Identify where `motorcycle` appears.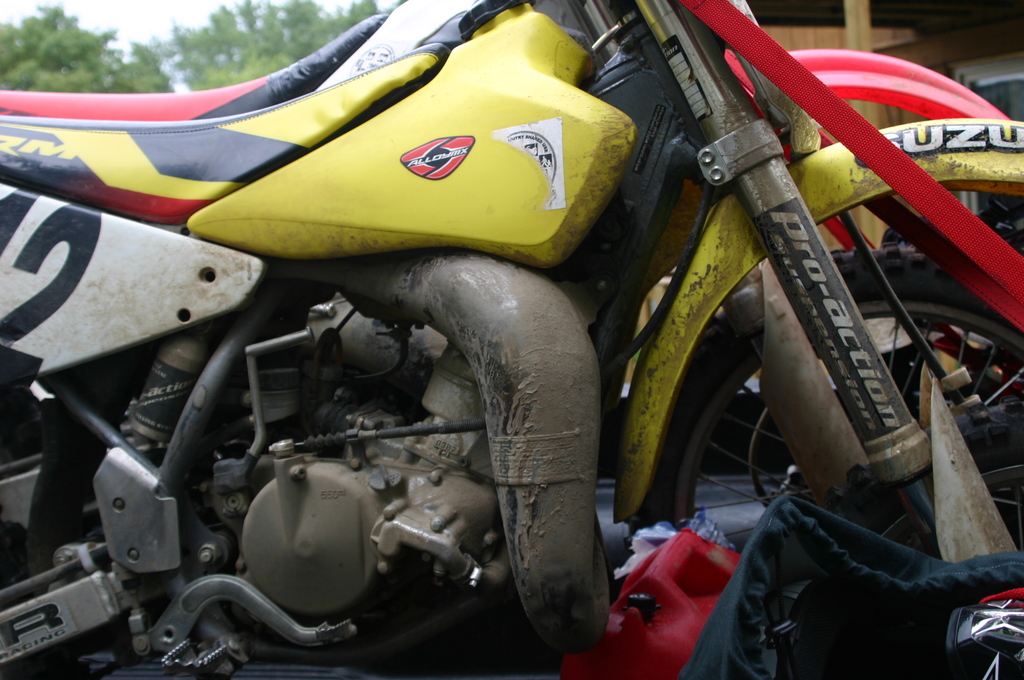
Appears at 0,0,1023,676.
